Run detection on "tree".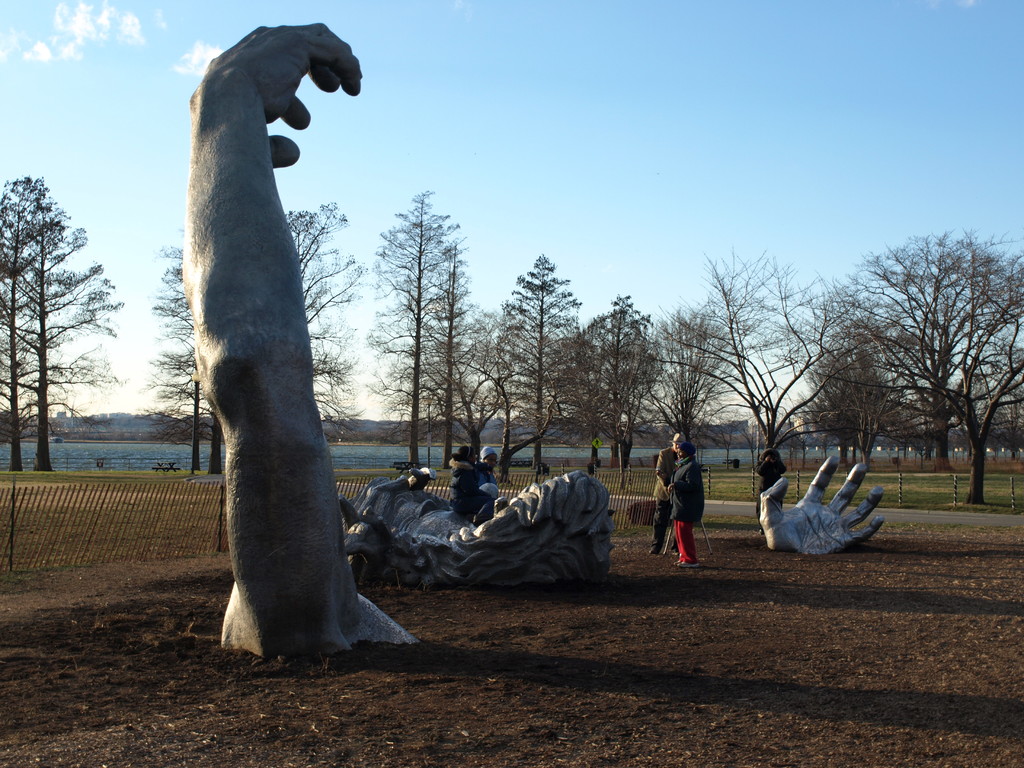
Result: detection(642, 287, 743, 447).
